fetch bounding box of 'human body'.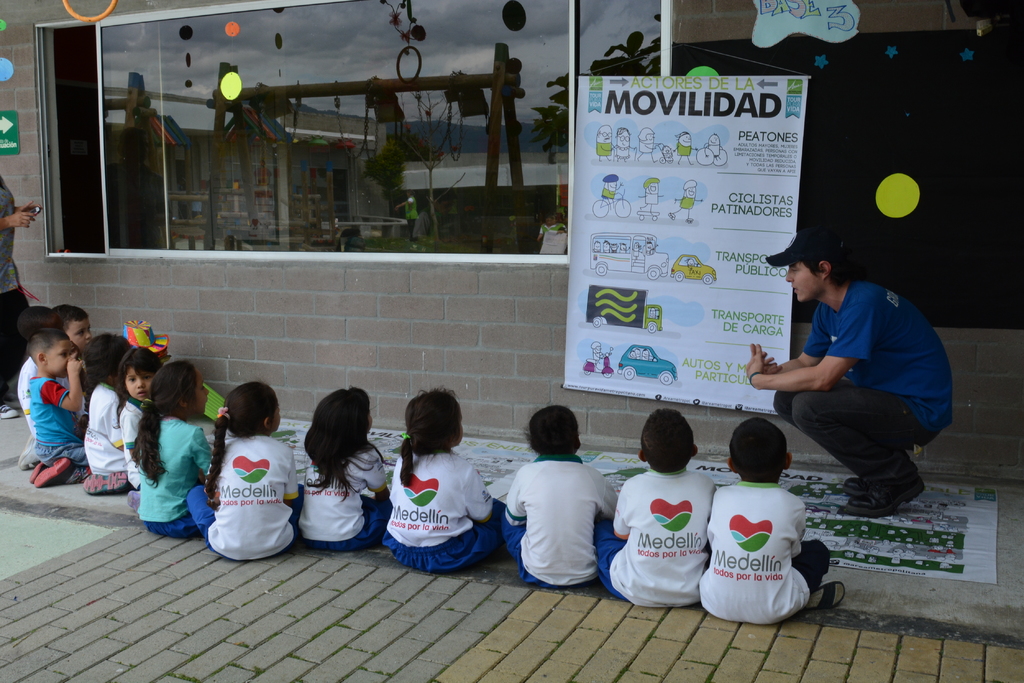
Bbox: 292/389/390/553.
